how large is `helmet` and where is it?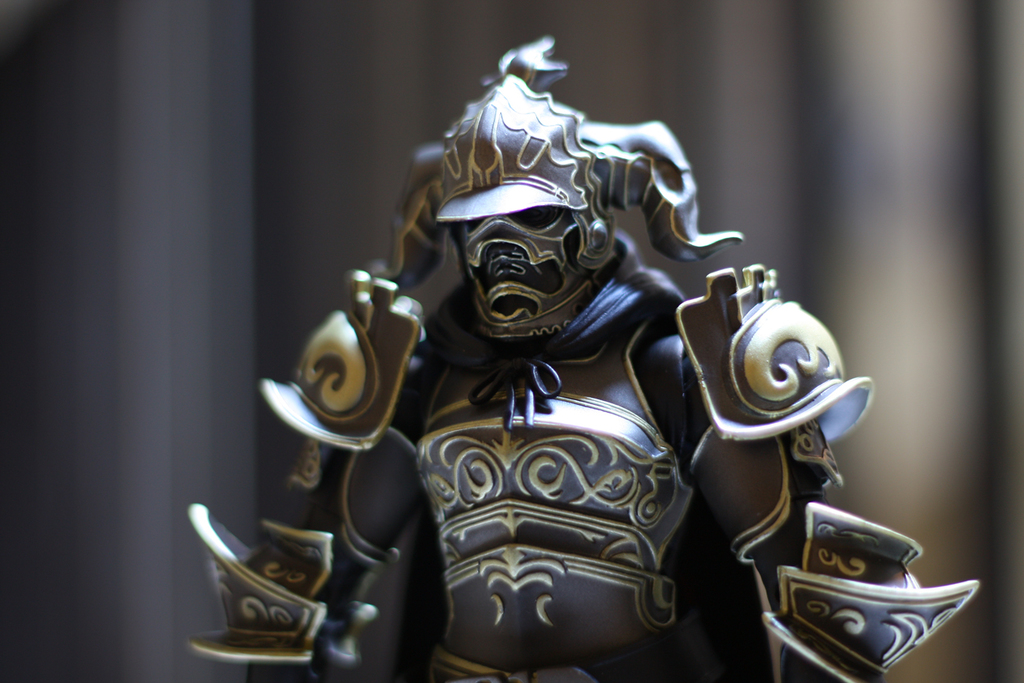
Bounding box: bbox=[369, 37, 749, 340].
